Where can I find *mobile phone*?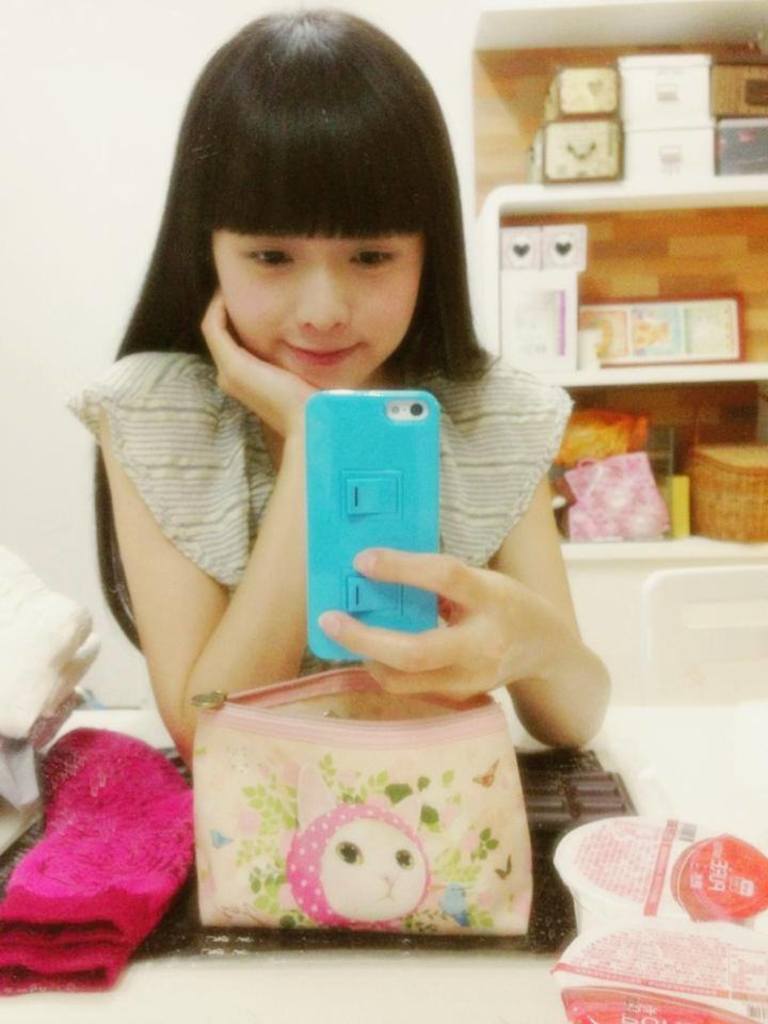
You can find it at (302, 386, 438, 674).
